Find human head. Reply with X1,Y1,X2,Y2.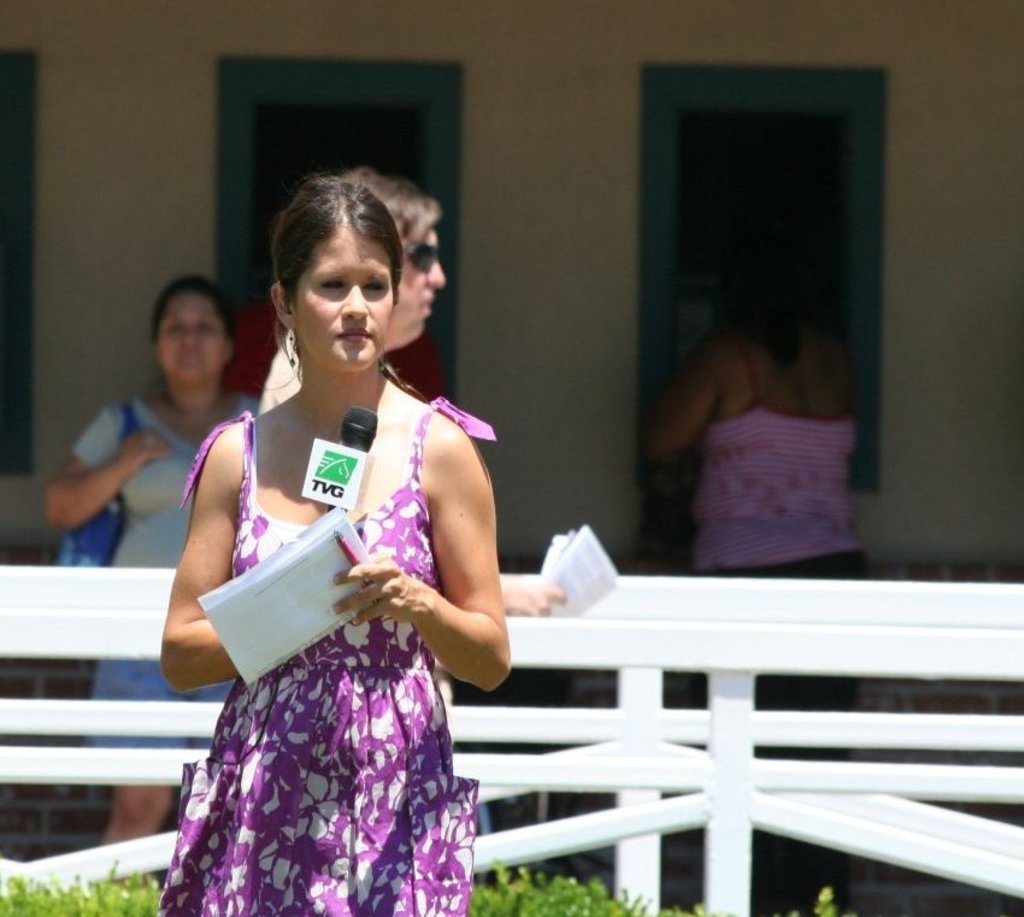
345,160,442,348.
